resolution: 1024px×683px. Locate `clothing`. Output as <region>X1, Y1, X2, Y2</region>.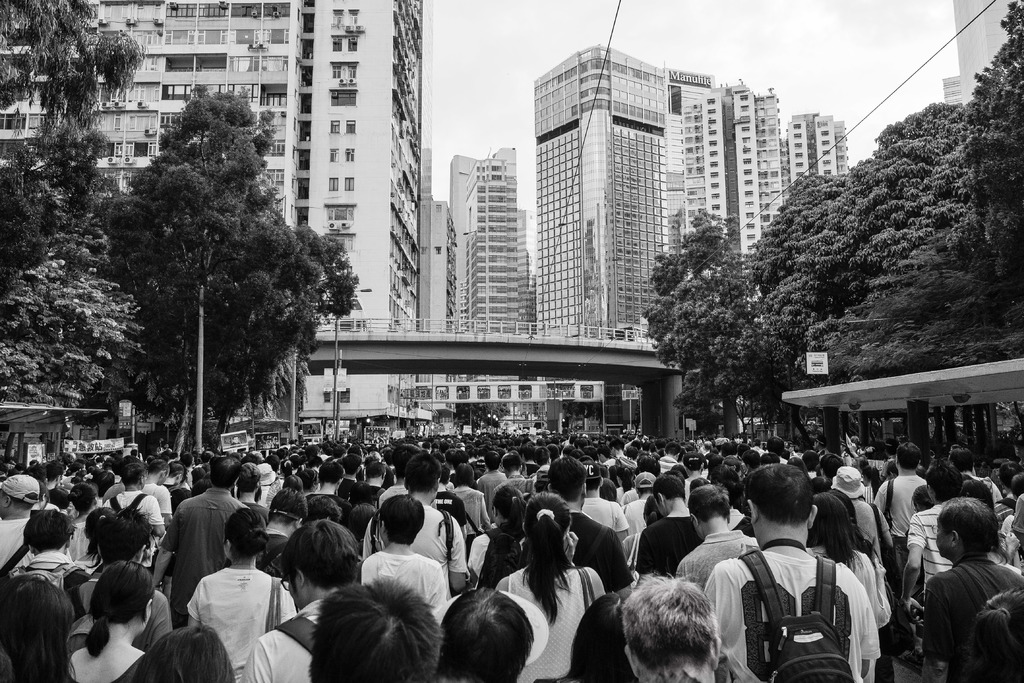
<region>706, 534, 878, 679</region>.
